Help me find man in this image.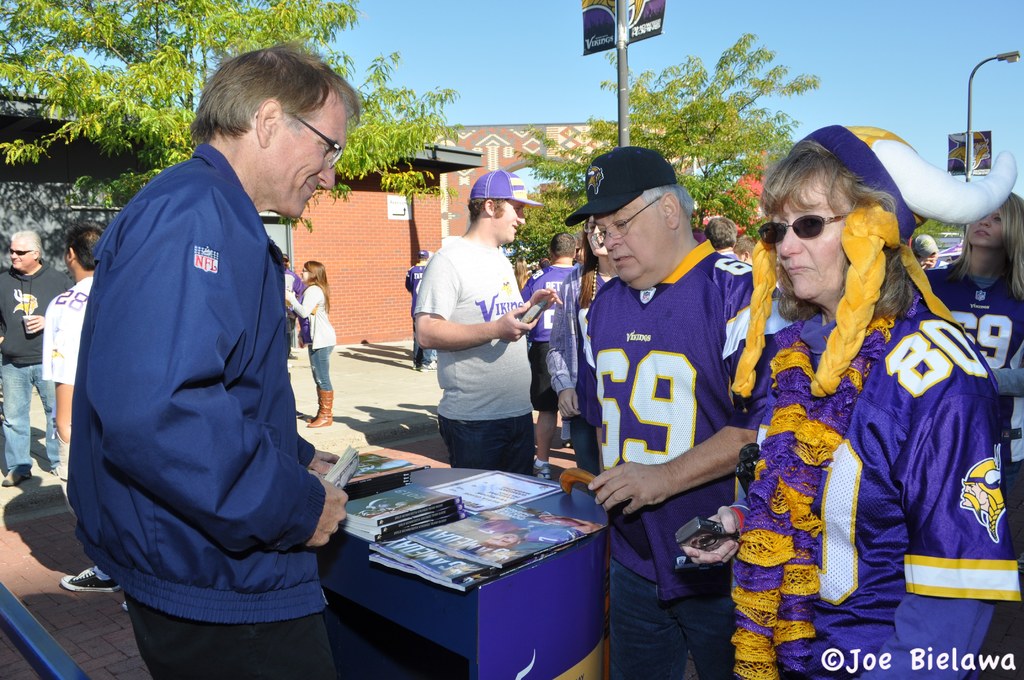
Found it: x1=566 y1=148 x2=771 y2=679.
